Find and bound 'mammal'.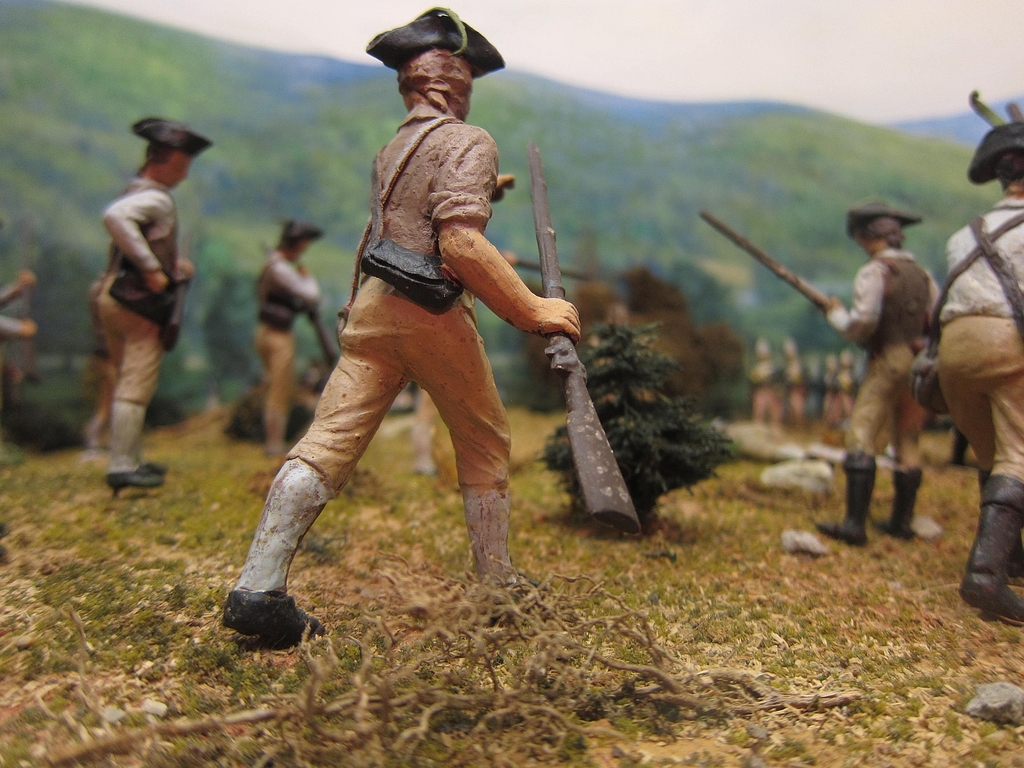
Bound: box=[820, 195, 940, 547].
